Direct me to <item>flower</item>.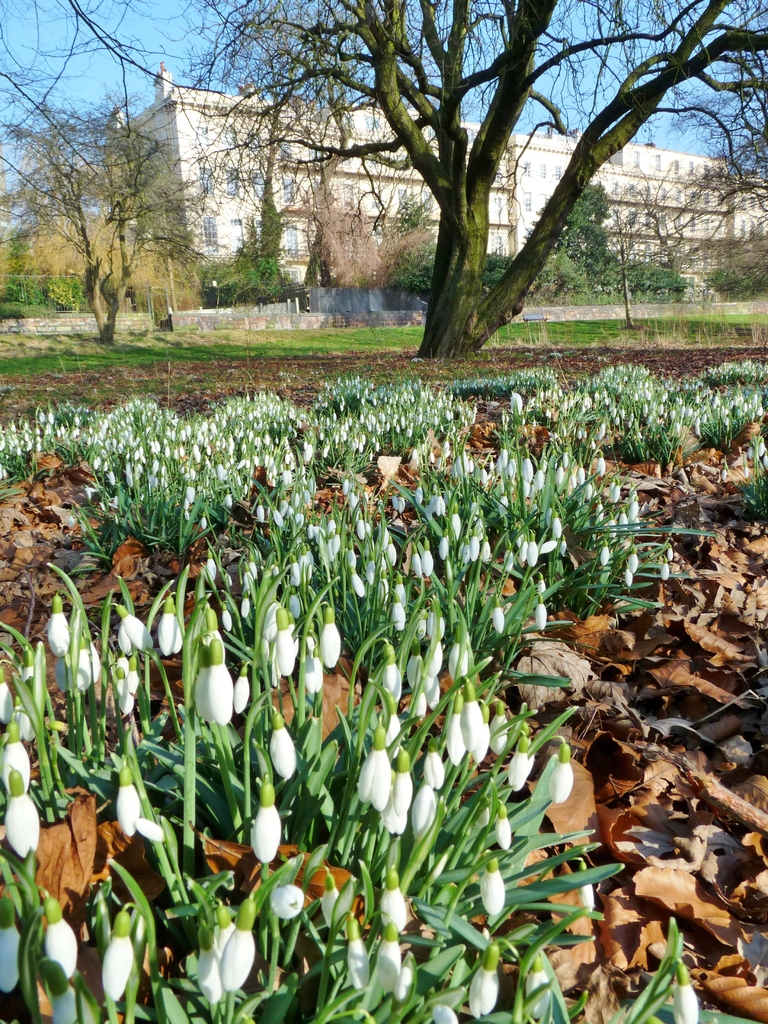
Direction: (x1=548, y1=756, x2=573, y2=801).
